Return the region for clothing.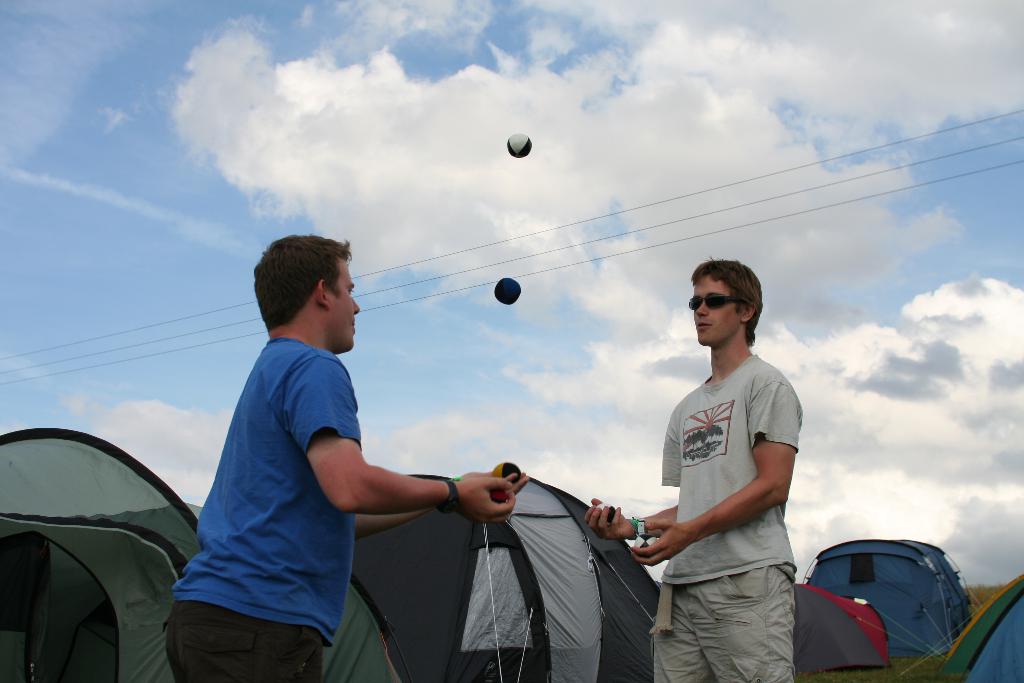
(652,351,805,680).
